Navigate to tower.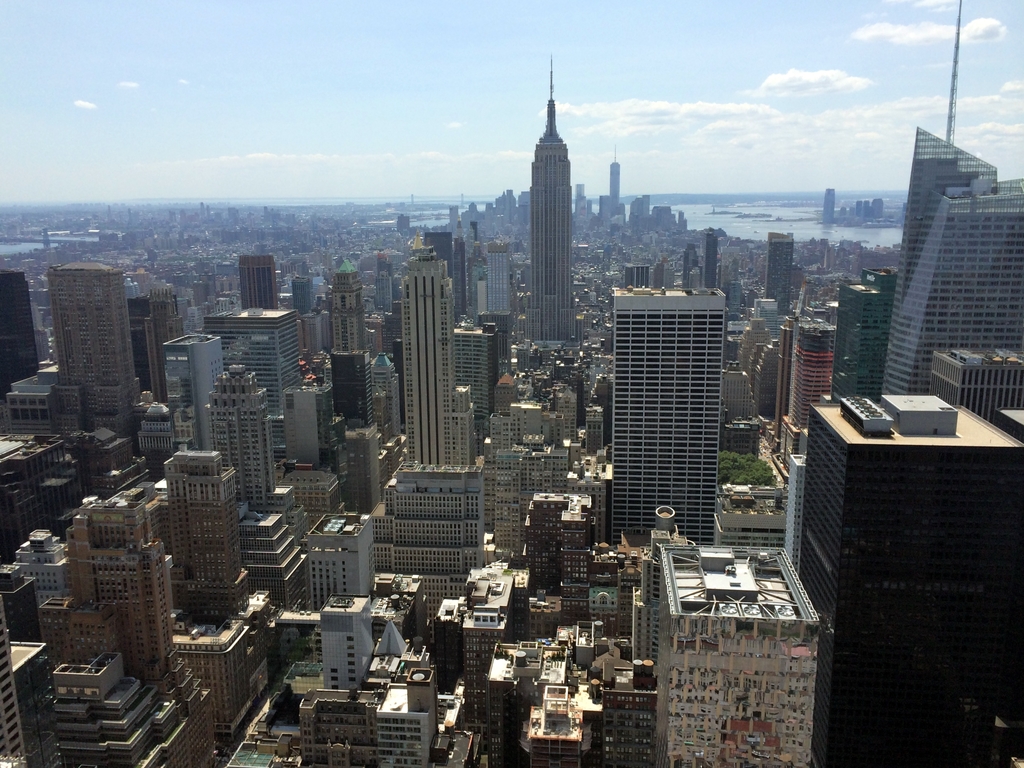
Navigation target: Rect(306, 600, 389, 698).
